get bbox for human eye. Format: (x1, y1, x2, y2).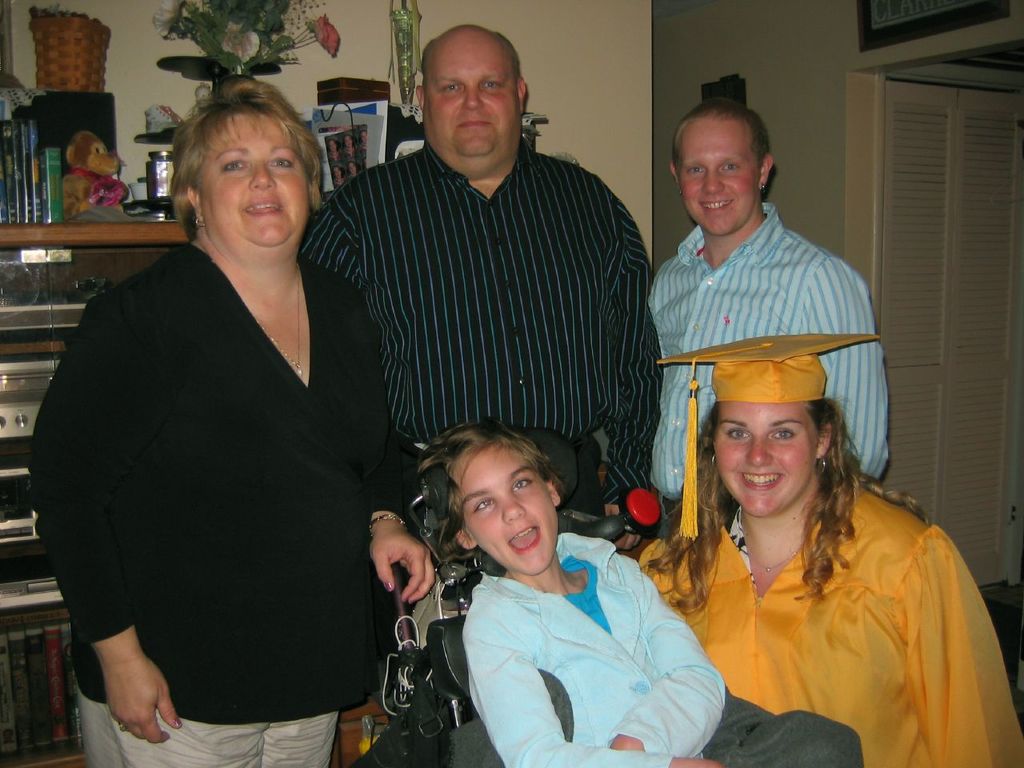
(477, 79, 503, 90).
